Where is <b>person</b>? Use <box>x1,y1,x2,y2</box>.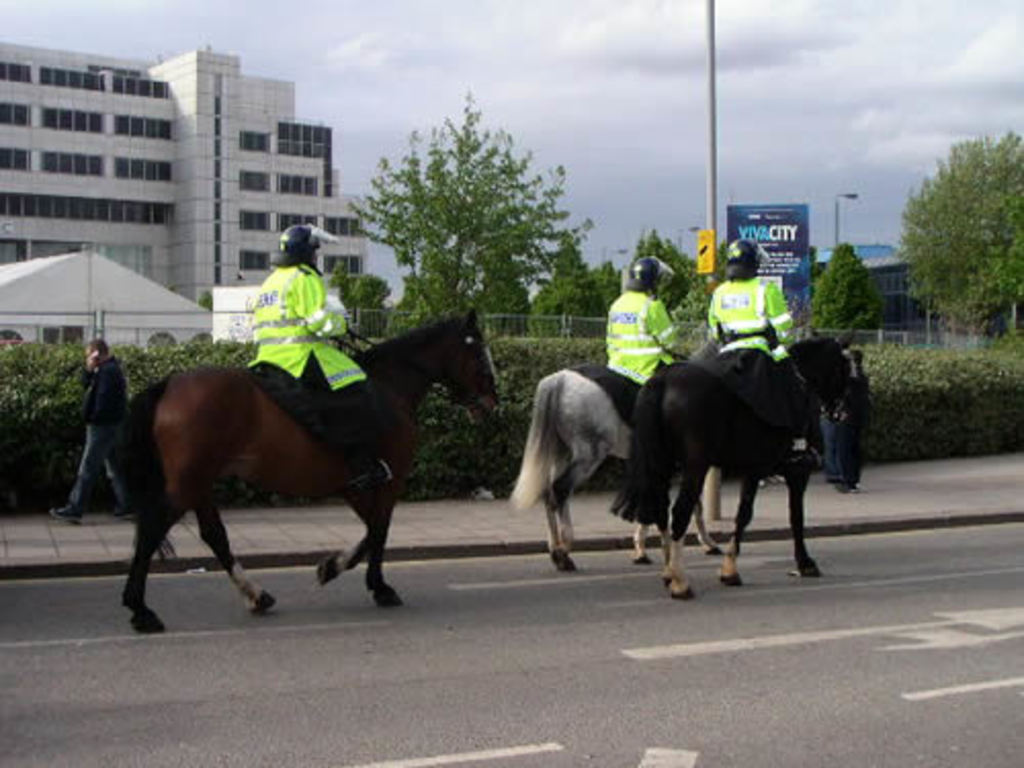
<box>250,227,369,487</box>.
